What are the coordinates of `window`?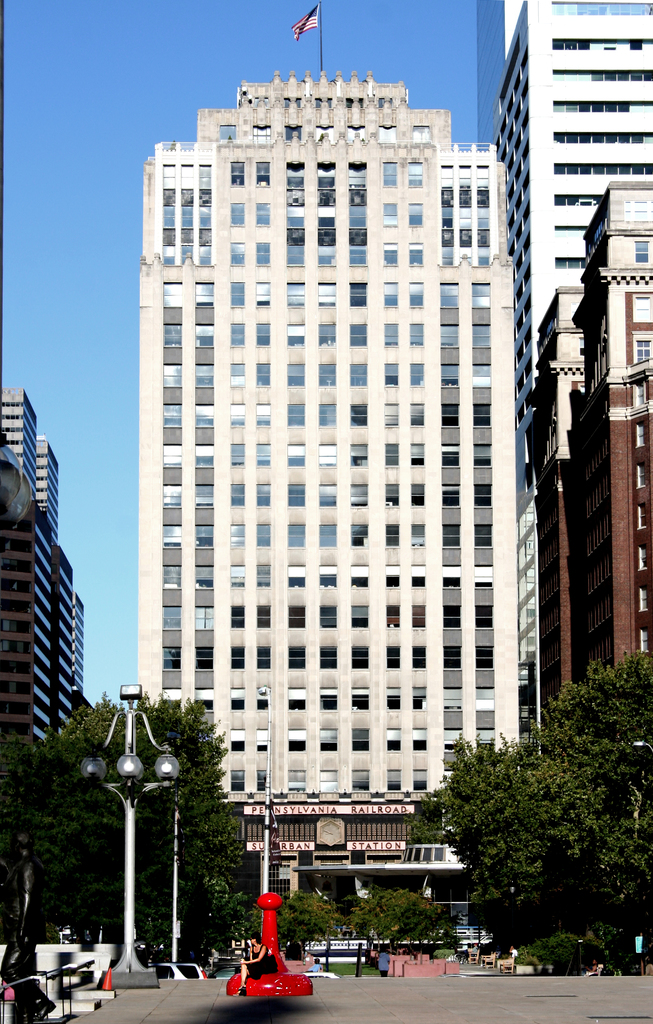
bbox(255, 241, 270, 269).
